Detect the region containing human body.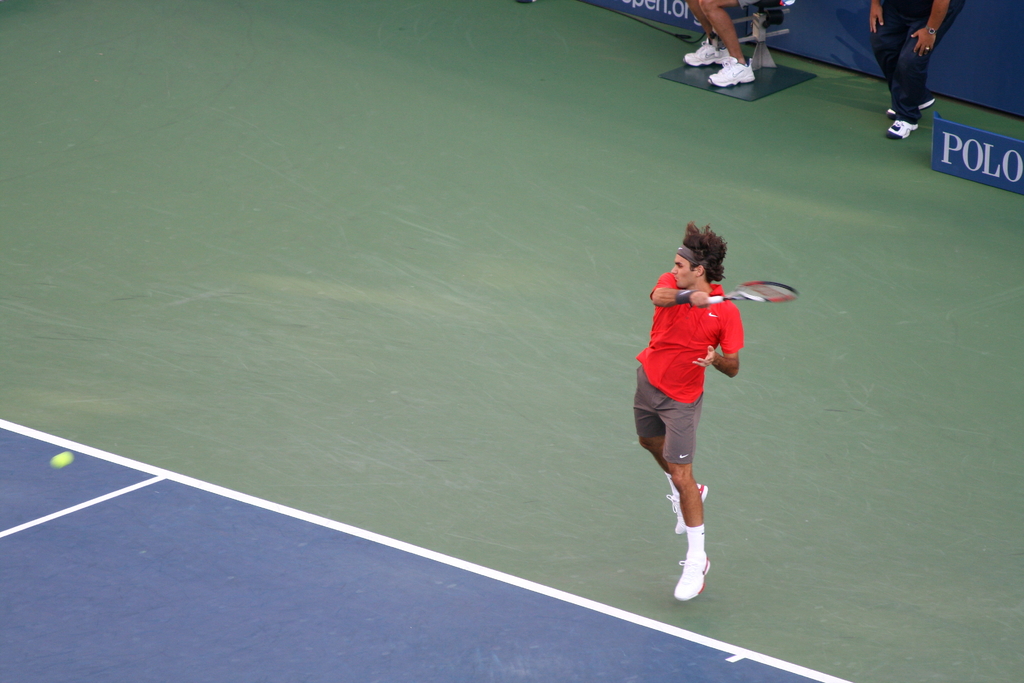
(left=683, top=0, right=763, bottom=88).
